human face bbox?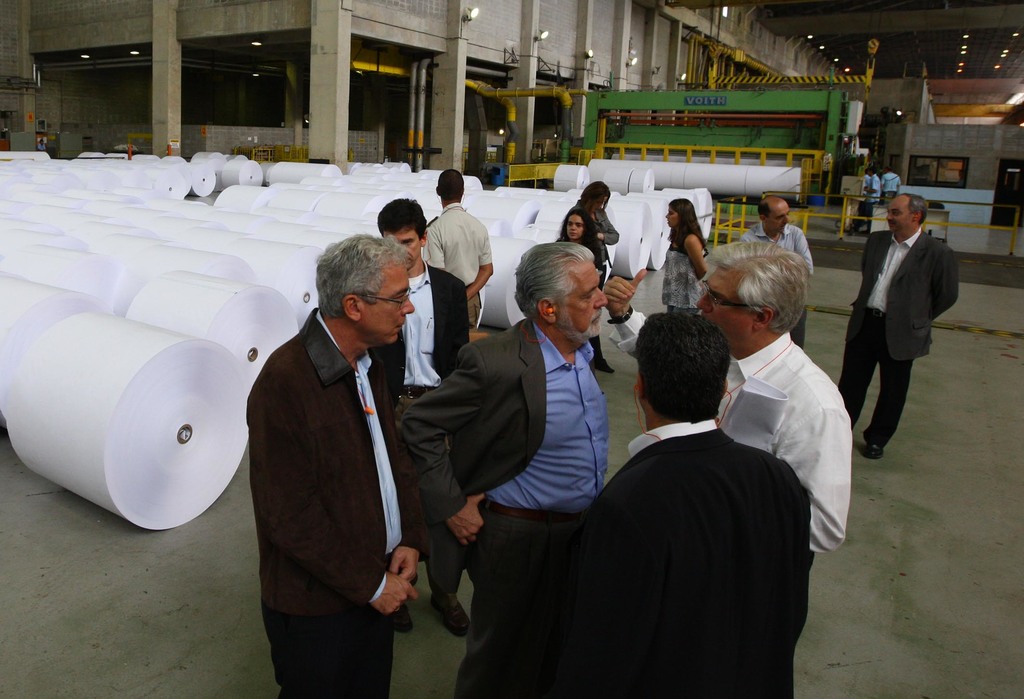
bbox(593, 195, 607, 208)
